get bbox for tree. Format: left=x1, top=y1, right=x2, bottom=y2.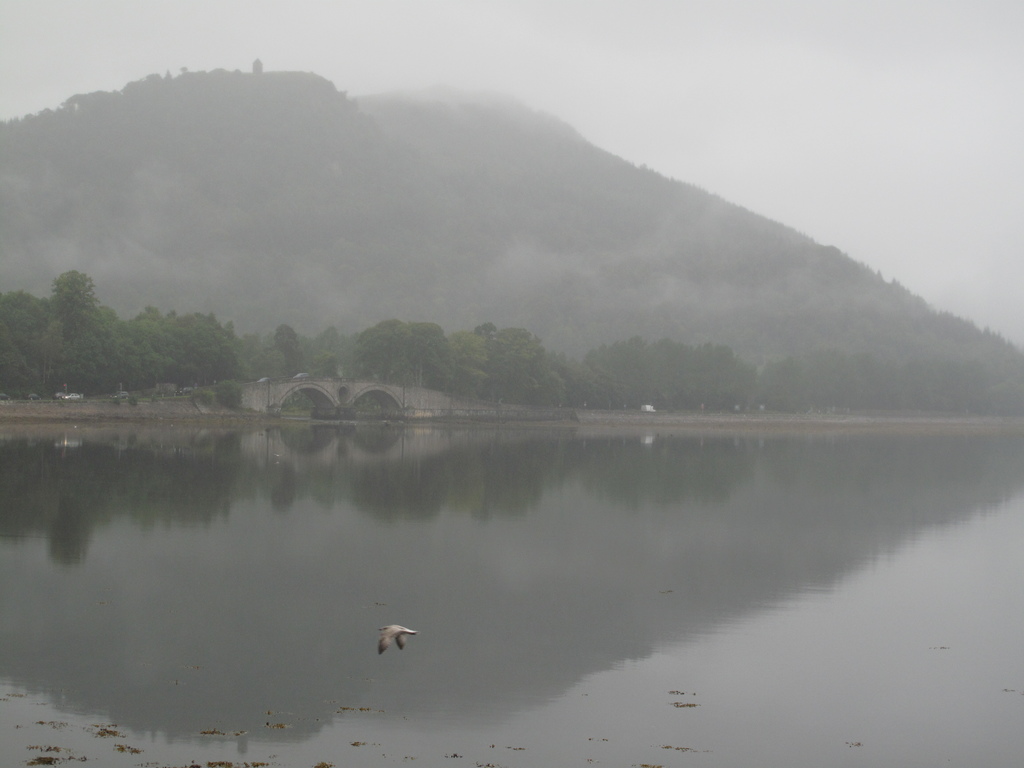
left=4, top=56, right=1023, bottom=365.
